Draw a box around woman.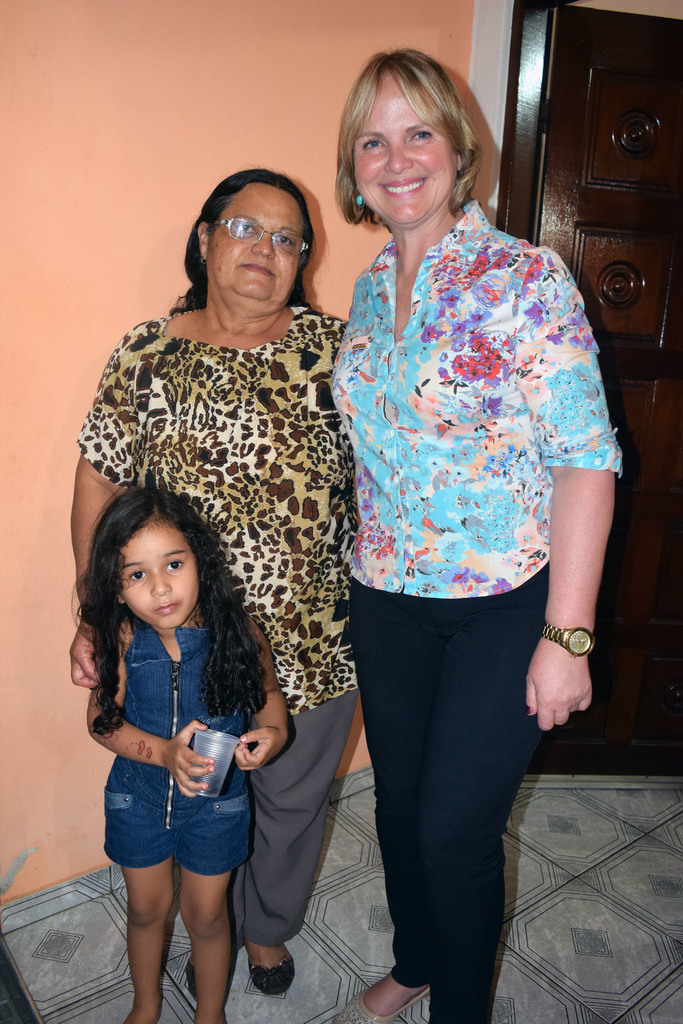
left=67, top=148, right=372, bottom=1023.
